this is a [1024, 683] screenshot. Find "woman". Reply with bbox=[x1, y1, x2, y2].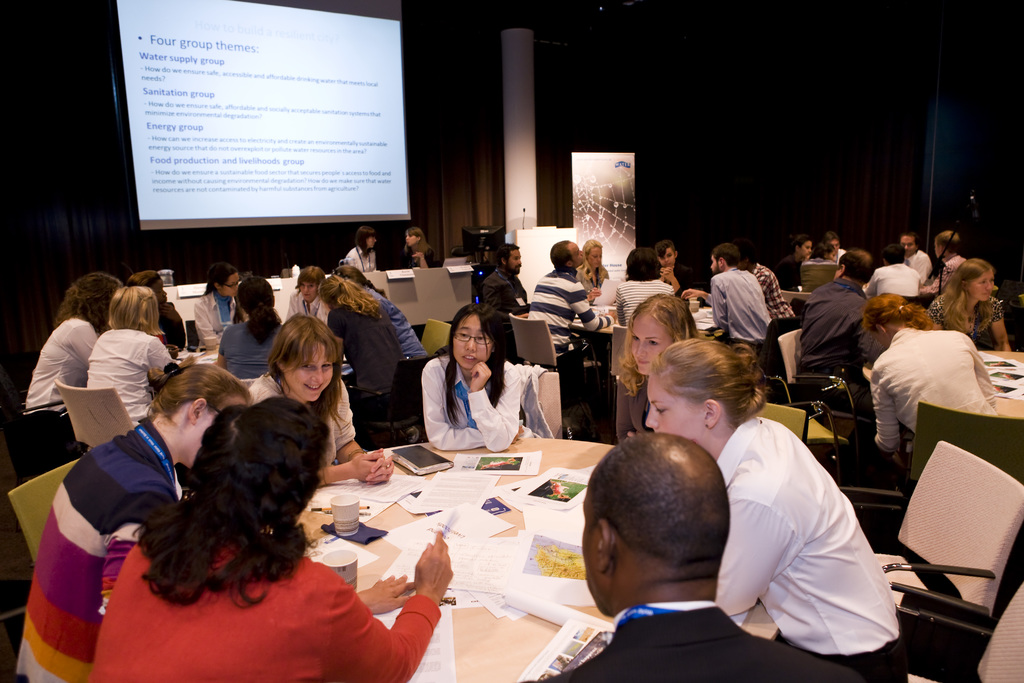
bbox=[863, 290, 996, 477].
